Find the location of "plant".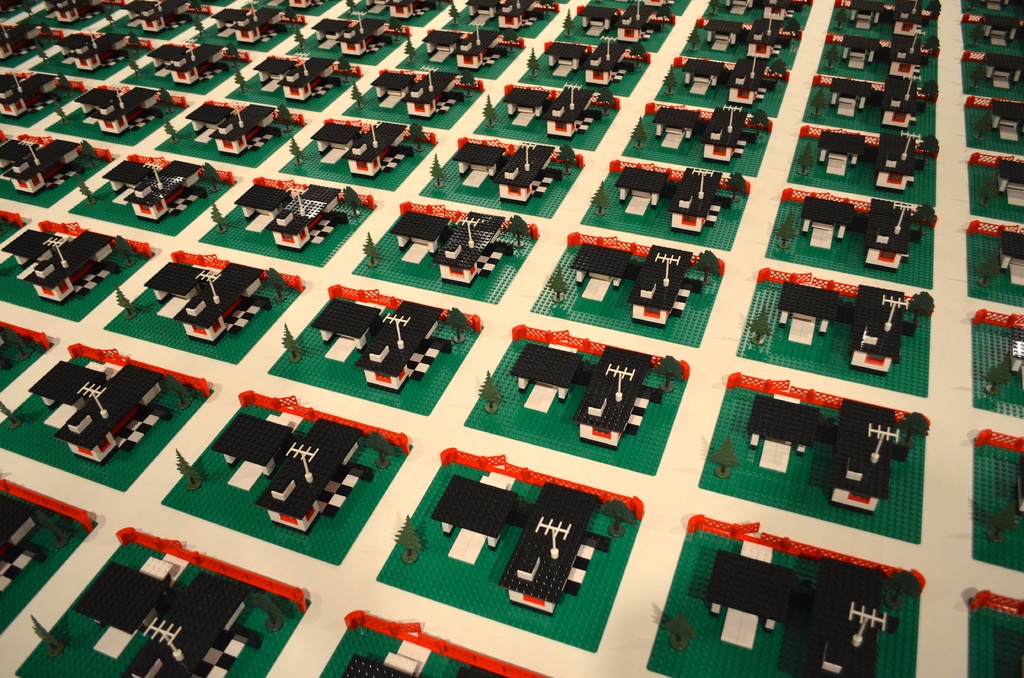
Location: box=[626, 39, 651, 70].
